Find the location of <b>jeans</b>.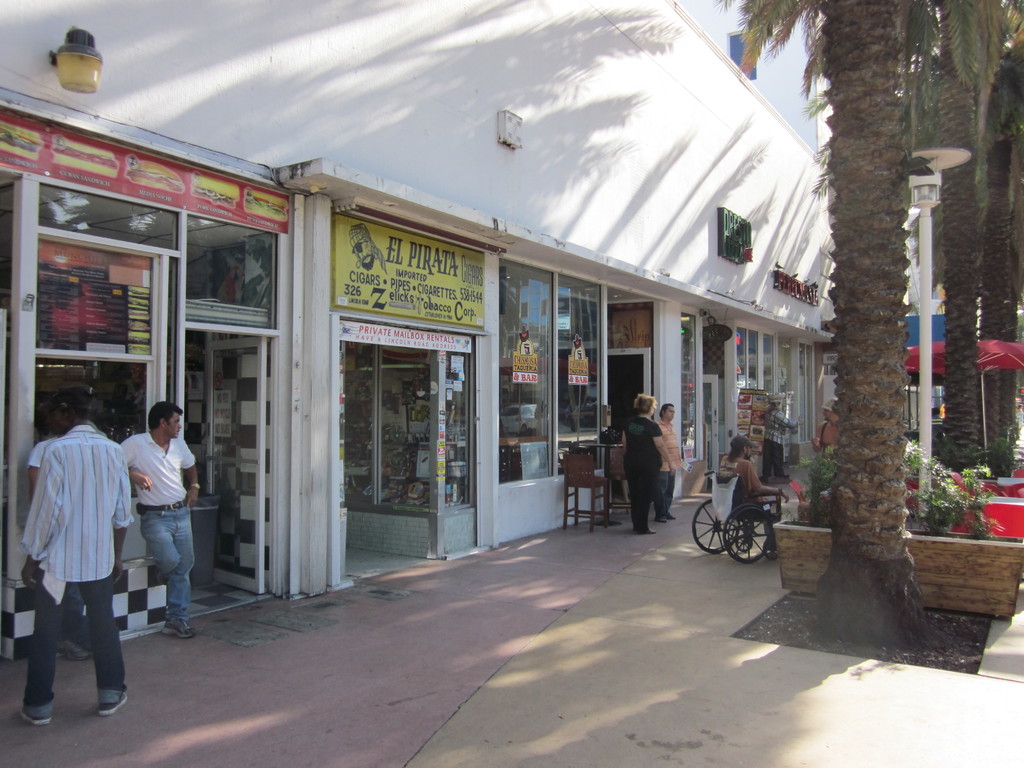
Location: [left=620, top=470, right=656, bottom=532].
